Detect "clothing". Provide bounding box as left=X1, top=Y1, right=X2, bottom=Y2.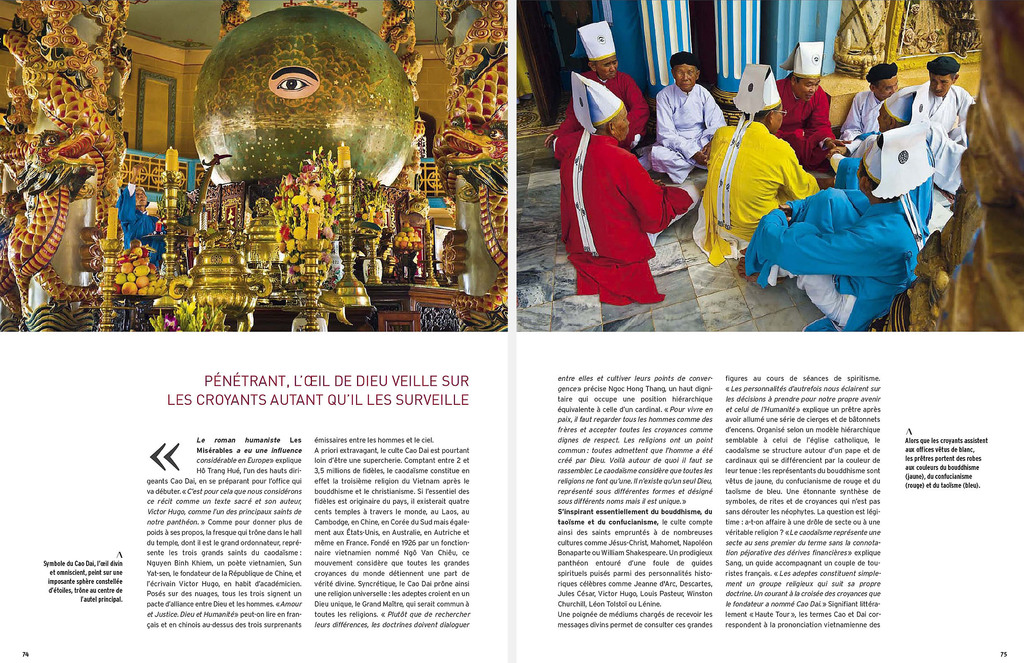
left=771, top=78, right=840, bottom=174.
